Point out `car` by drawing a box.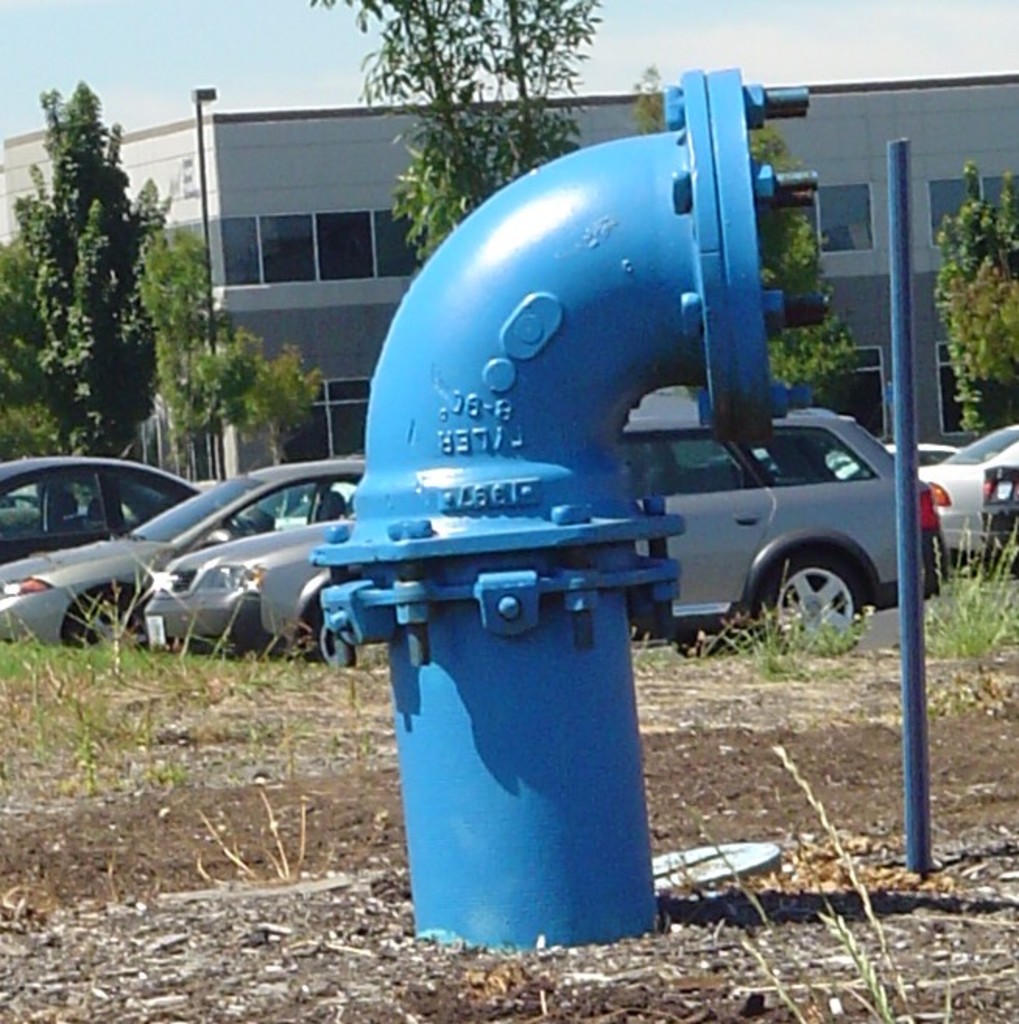
box=[0, 454, 252, 570].
